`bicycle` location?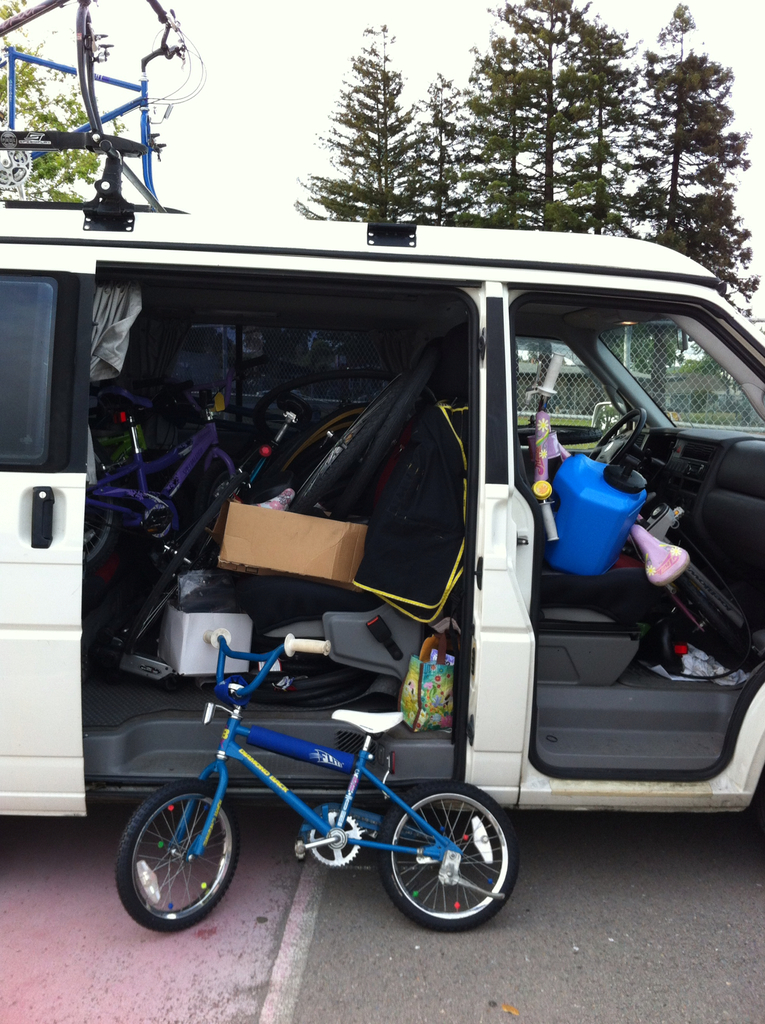
{"x1": 112, "y1": 349, "x2": 399, "y2": 657}
